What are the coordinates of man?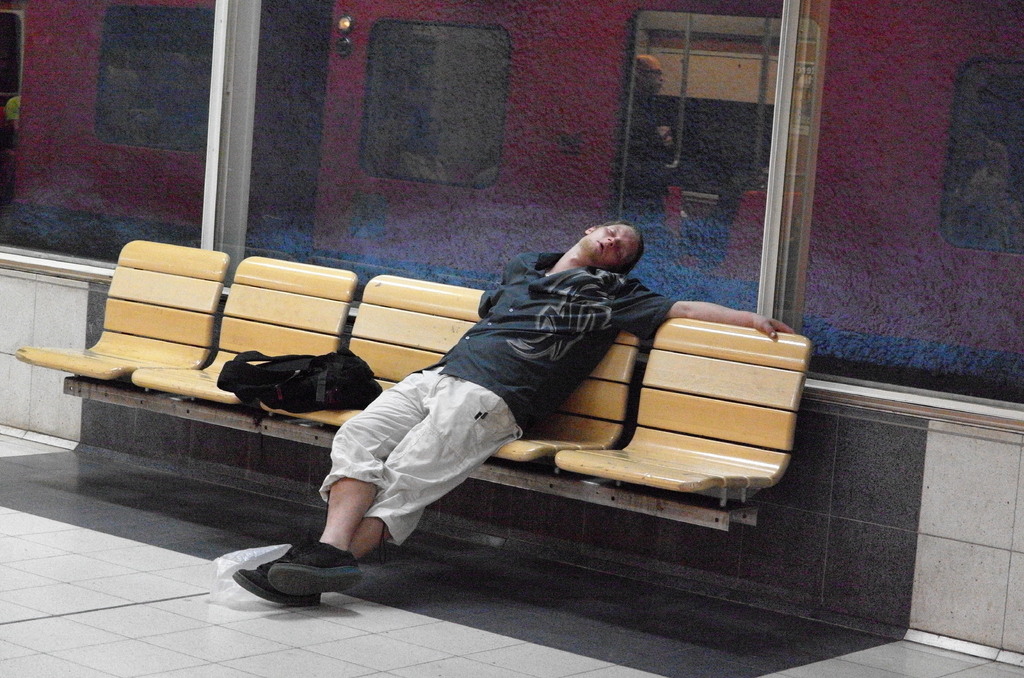
bbox=(231, 219, 797, 608).
